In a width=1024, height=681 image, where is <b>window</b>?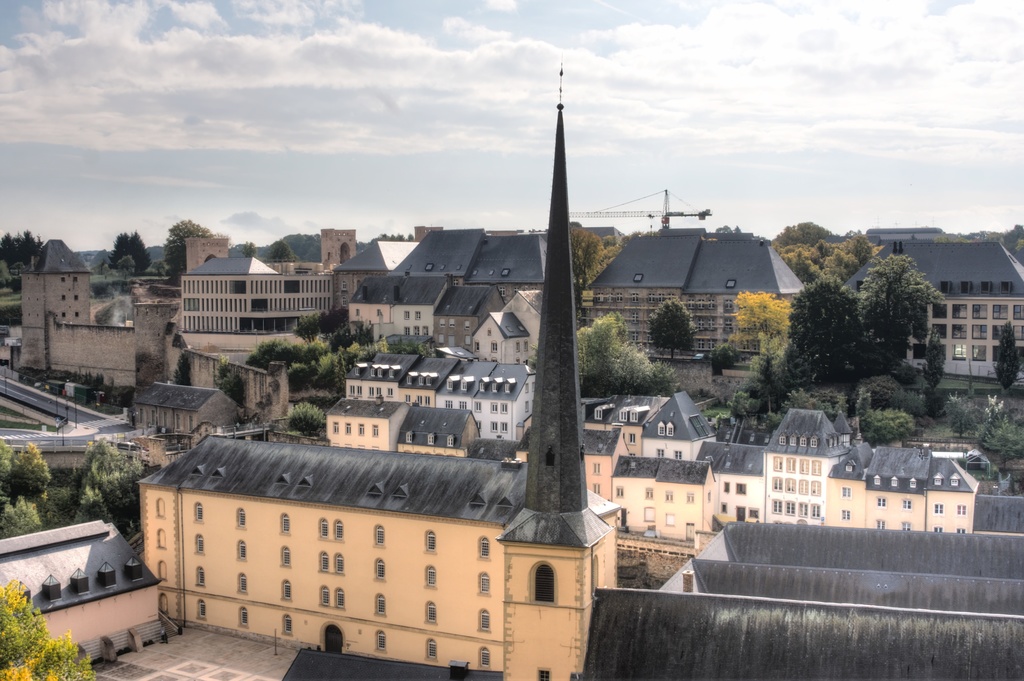
x1=536, y1=667, x2=552, y2=680.
